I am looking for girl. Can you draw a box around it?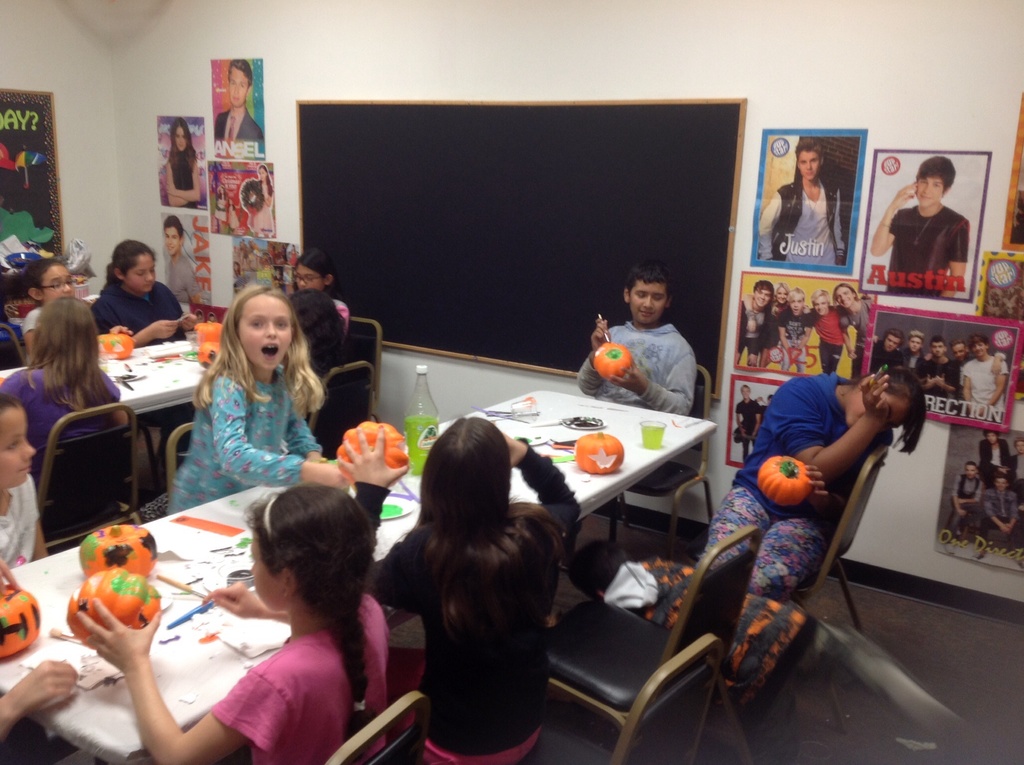
Sure, the bounding box is [0, 289, 125, 496].
